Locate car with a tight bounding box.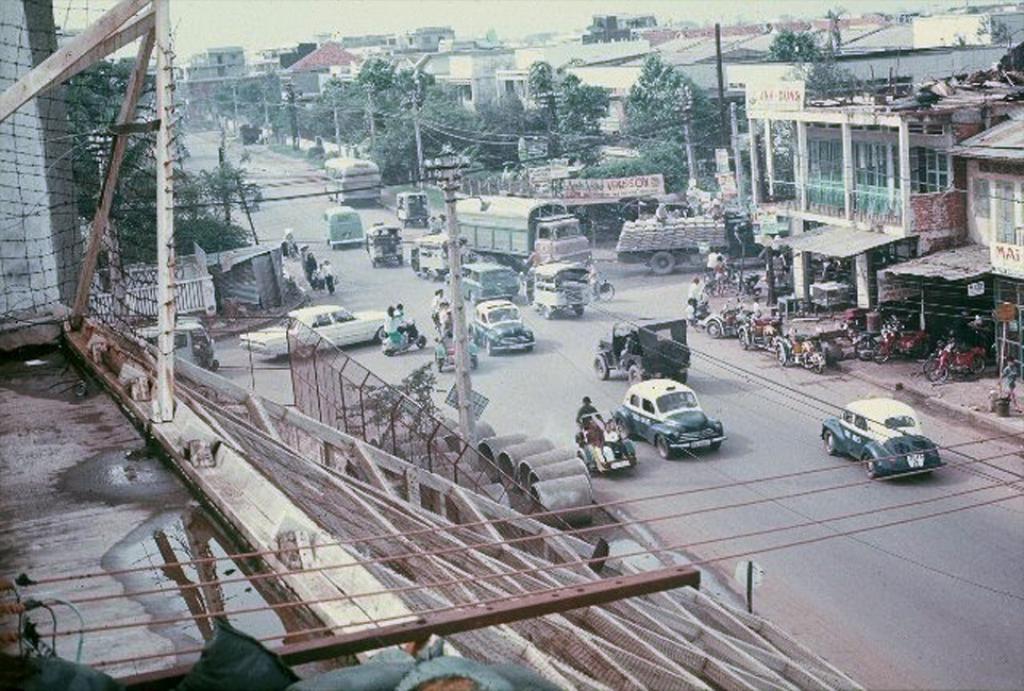
(589,317,691,386).
